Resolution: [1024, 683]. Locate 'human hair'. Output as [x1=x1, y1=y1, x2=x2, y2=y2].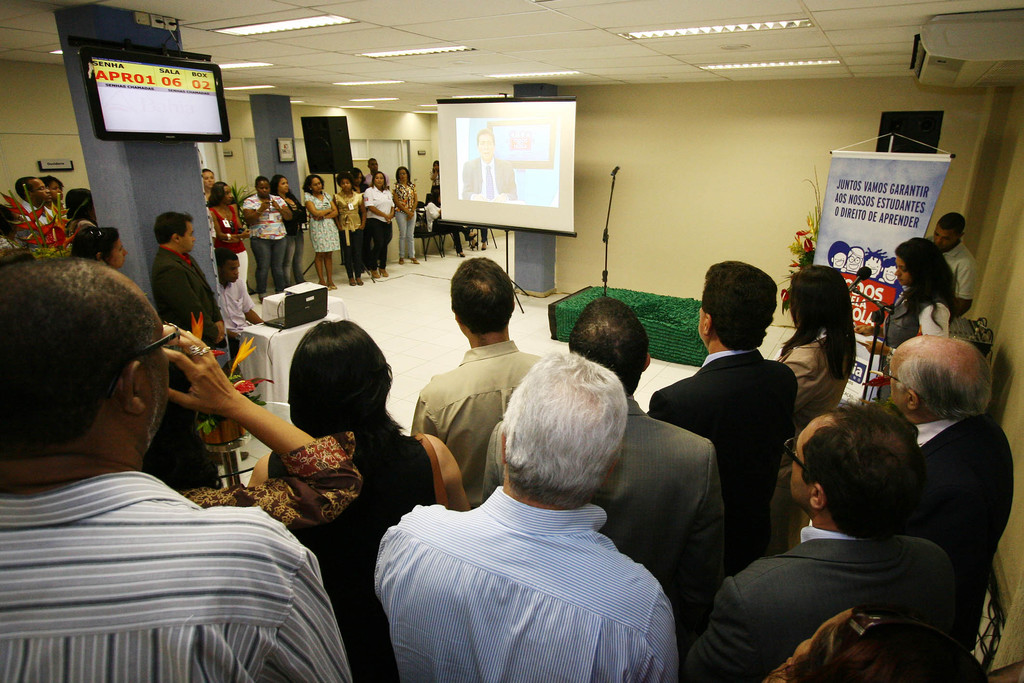
[x1=301, y1=174, x2=324, y2=193].
